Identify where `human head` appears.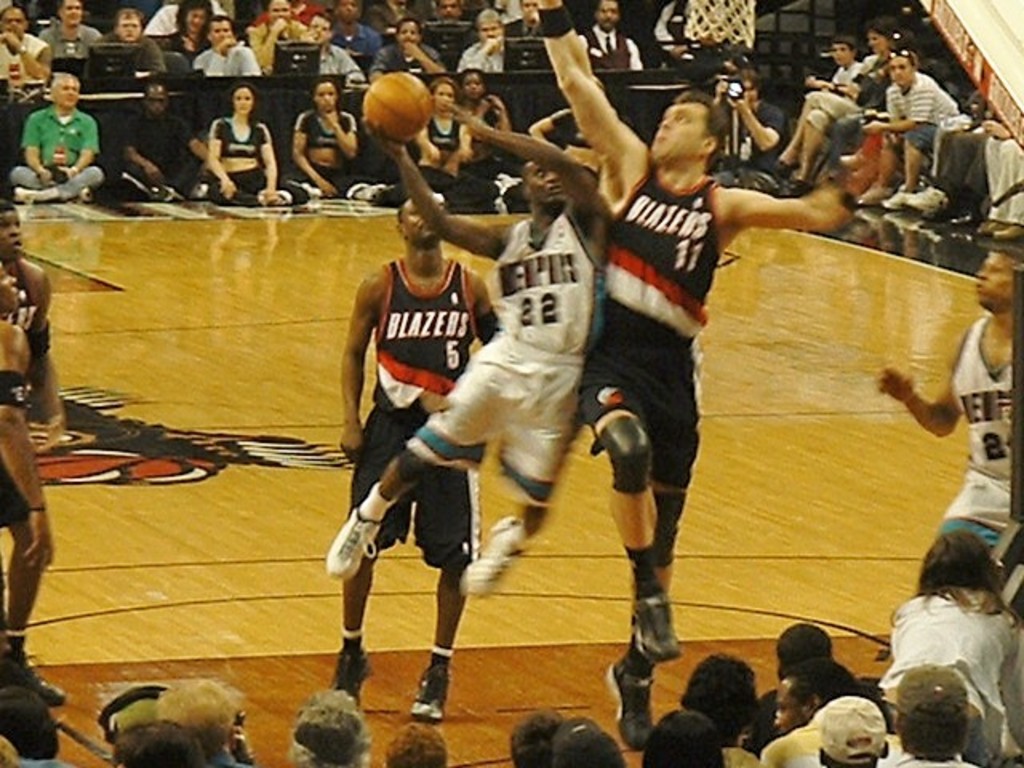
Appears at pyautogui.locateOnScreen(107, 718, 210, 766).
